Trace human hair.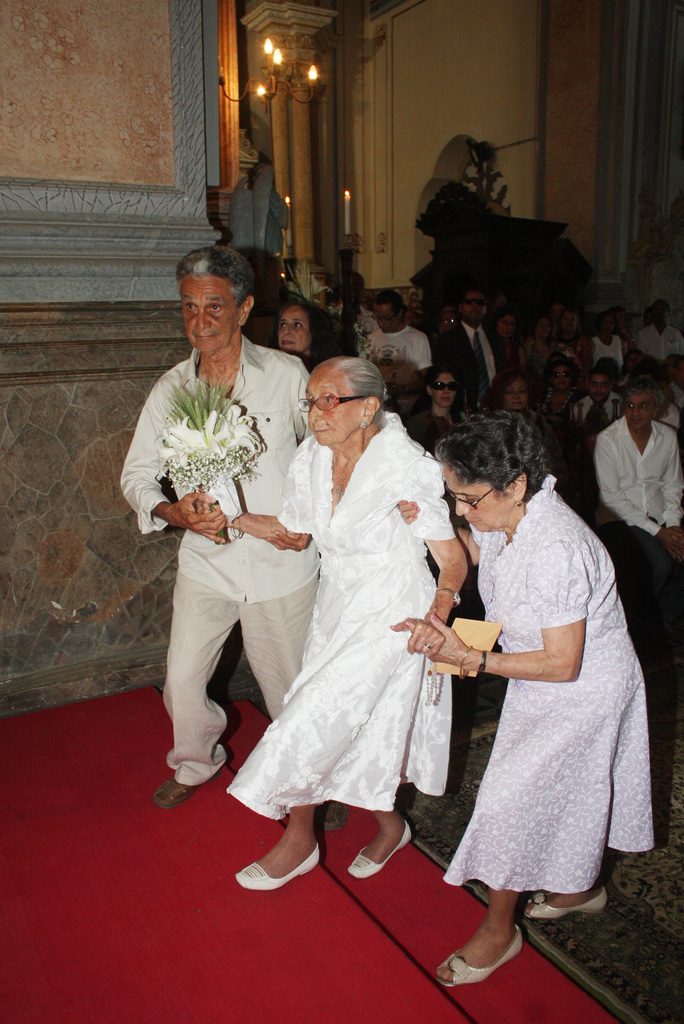
Traced to crop(621, 379, 659, 412).
